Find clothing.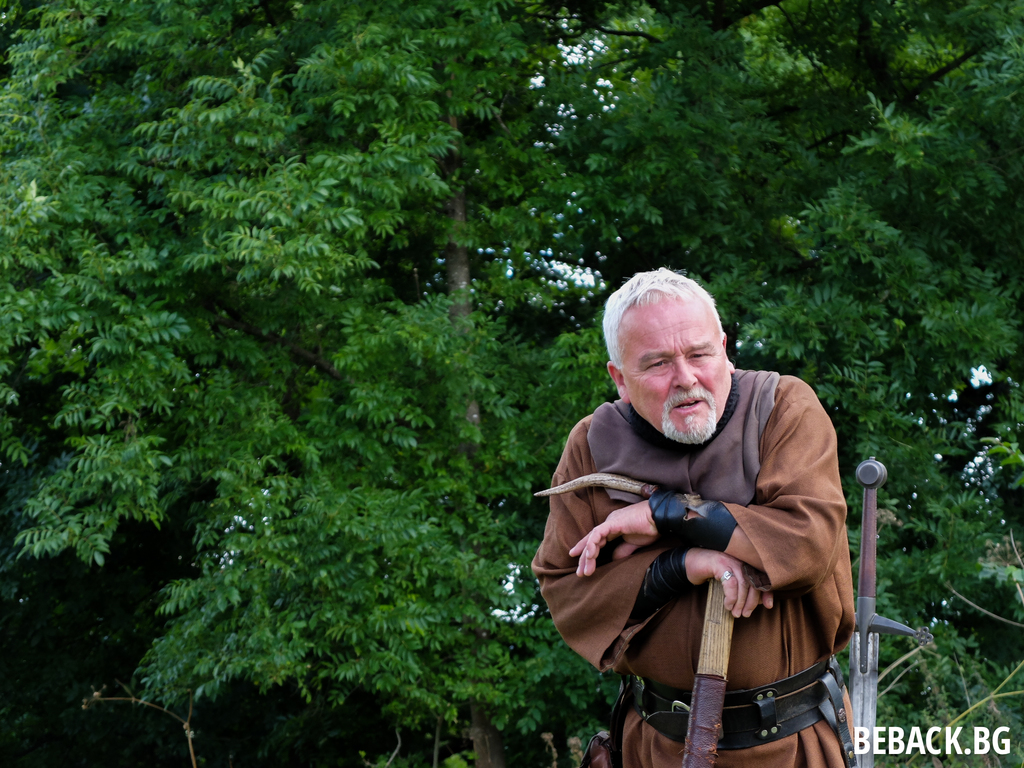
{"left": 568, "top": 344, "right": 867, "bottom": 762}.
